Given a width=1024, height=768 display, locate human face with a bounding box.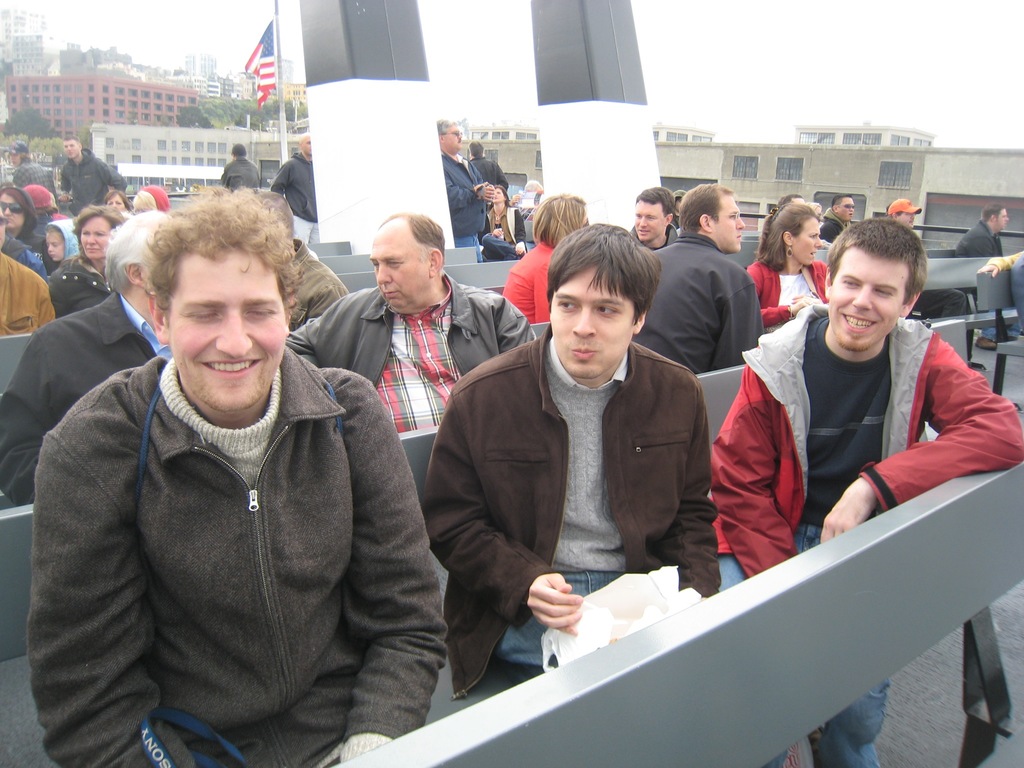
Located: rect(895, 216, 912, 228).
